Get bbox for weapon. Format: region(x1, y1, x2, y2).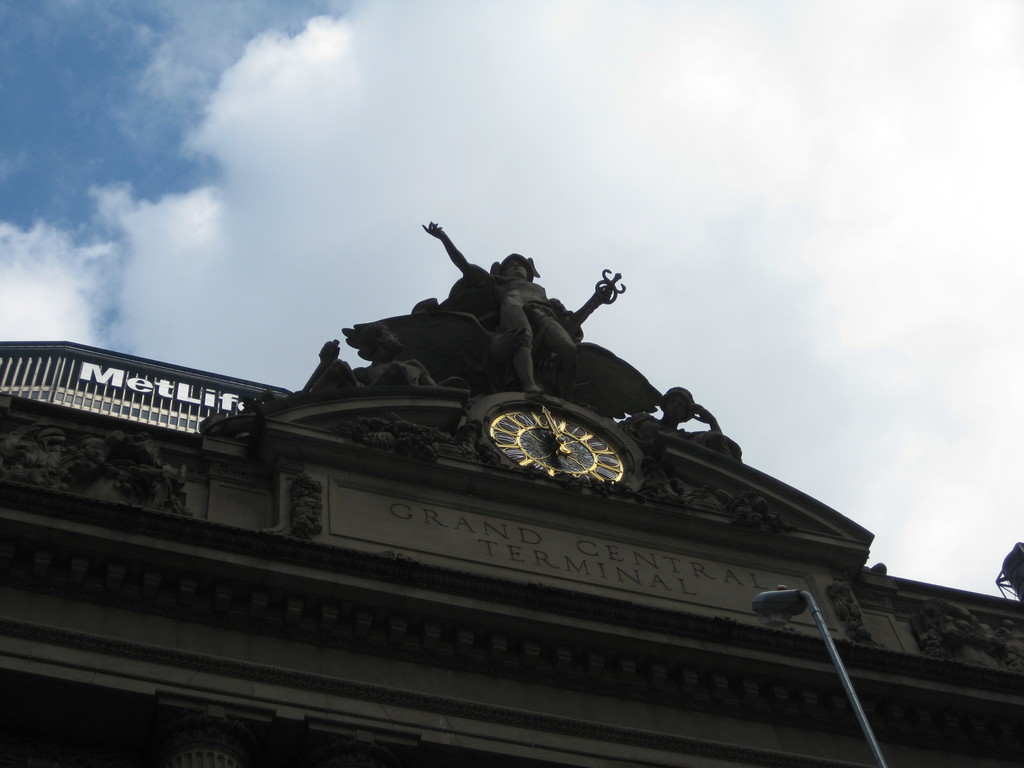
region(561, 268, 623, 335).
